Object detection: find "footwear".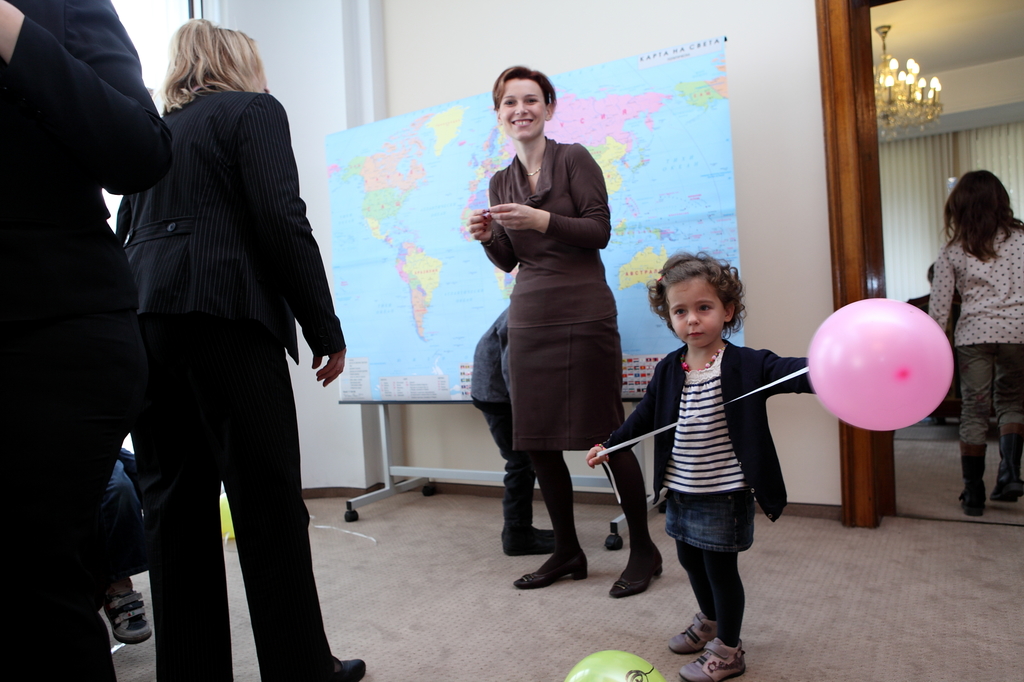
<region>336, 658, 368, 681</region>.
